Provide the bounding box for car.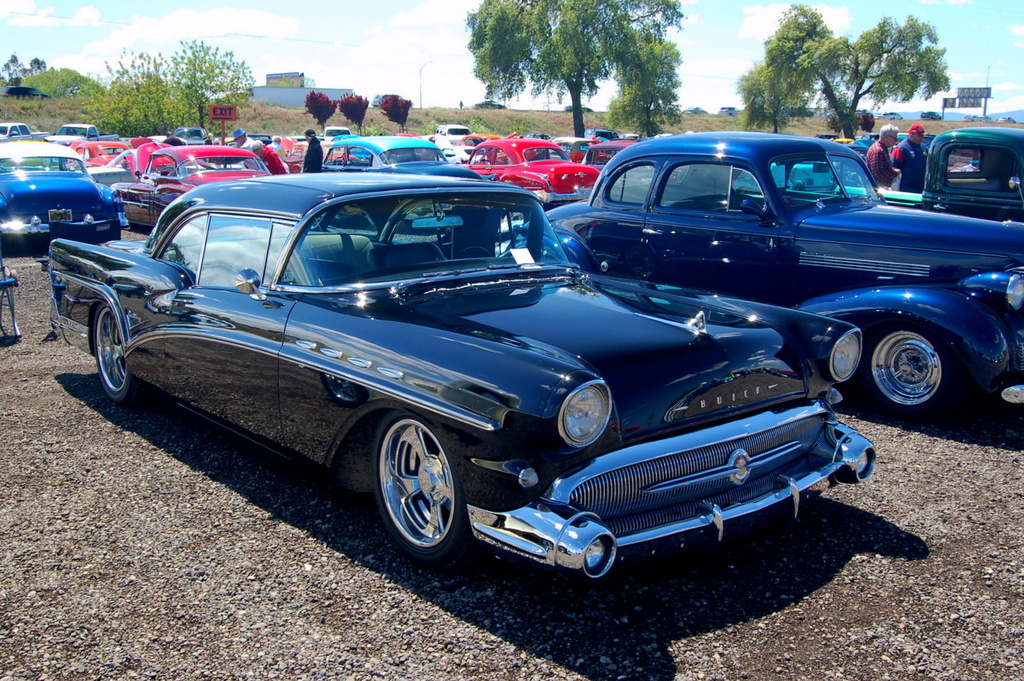
l=680, t=105, r=708, b=115.
